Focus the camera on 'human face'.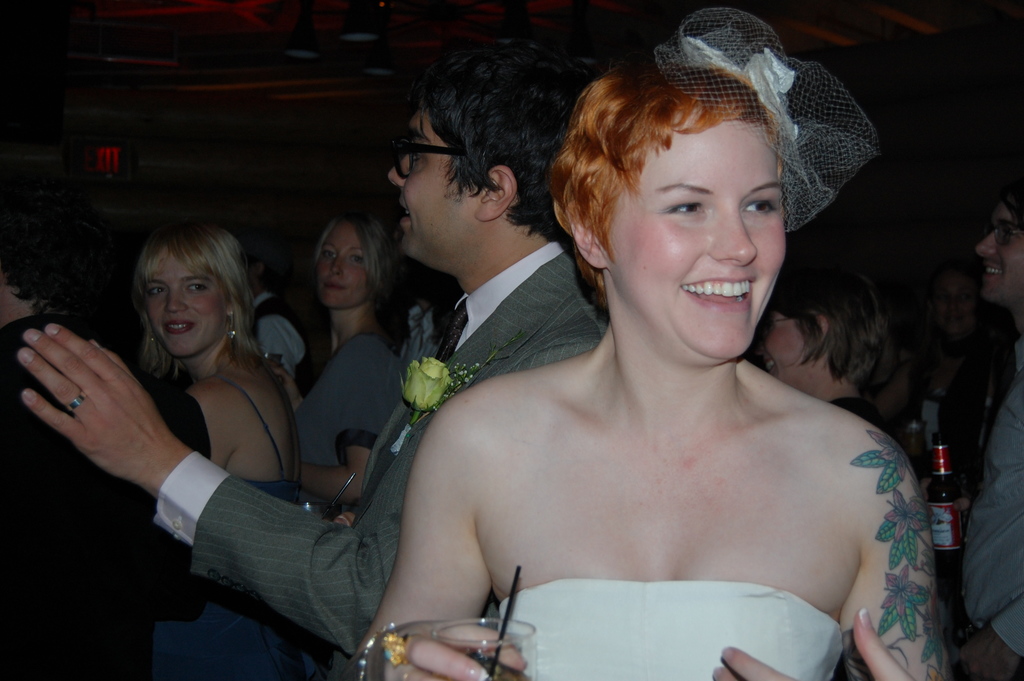
Focus region: locate(317, 224, 369, 308).
